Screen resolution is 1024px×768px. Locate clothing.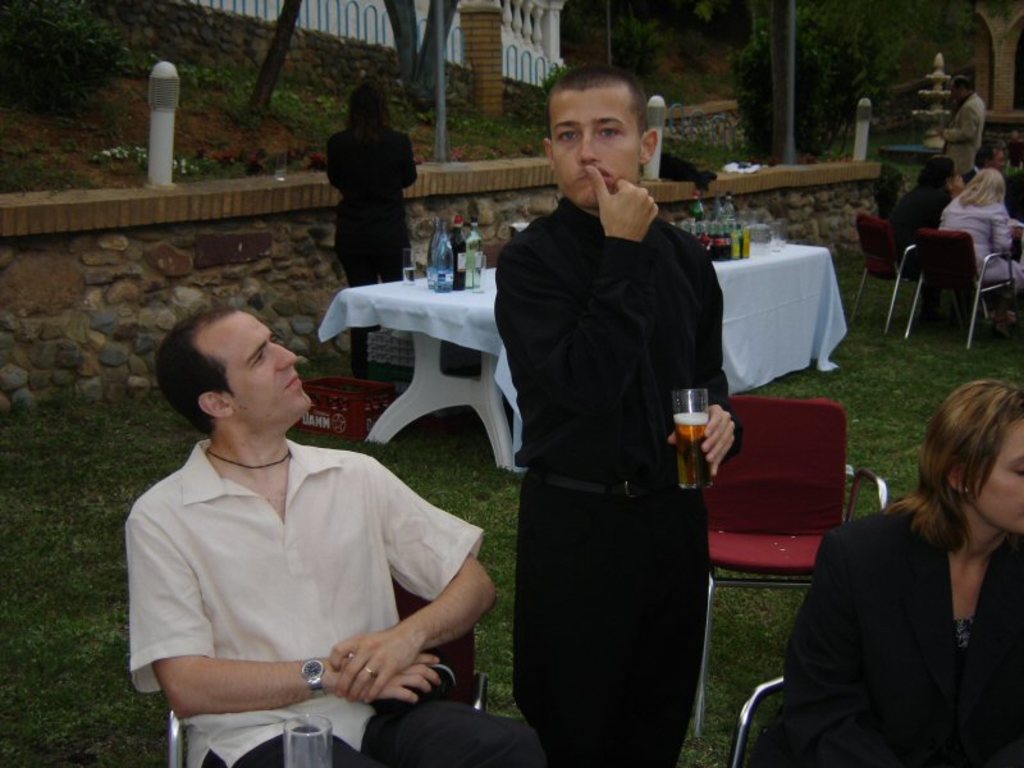
891/187/941/274.
